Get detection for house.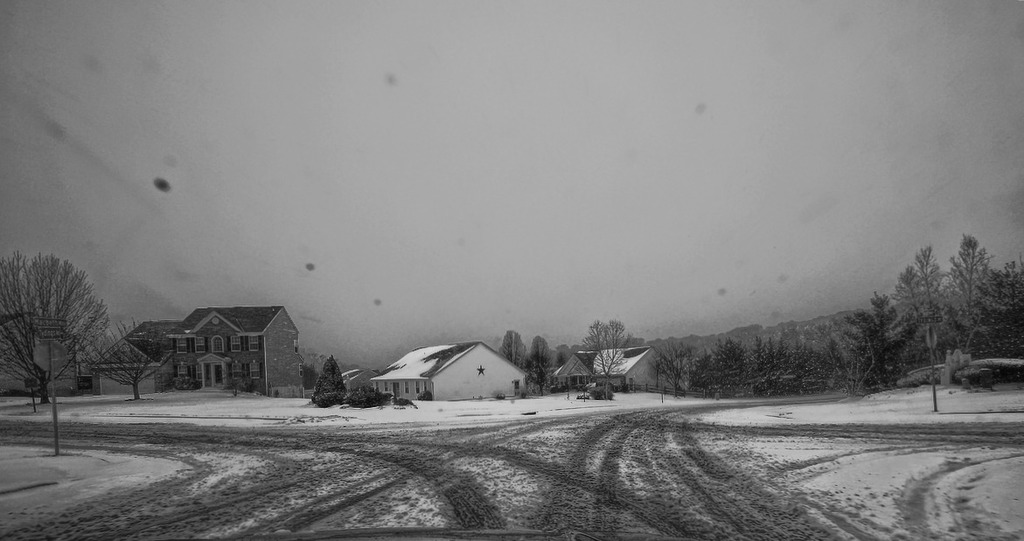
Detection: box(181, 295, 306, 392).
